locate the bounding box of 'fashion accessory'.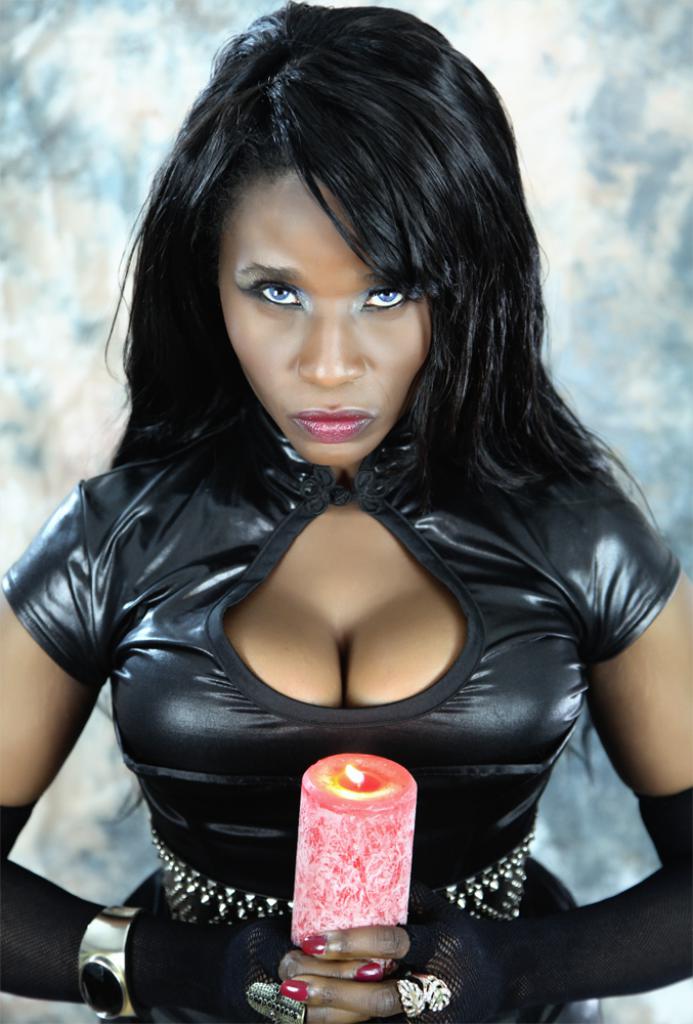
Bounding box: x1=400, y1=970, x2=456, y2=1016.
